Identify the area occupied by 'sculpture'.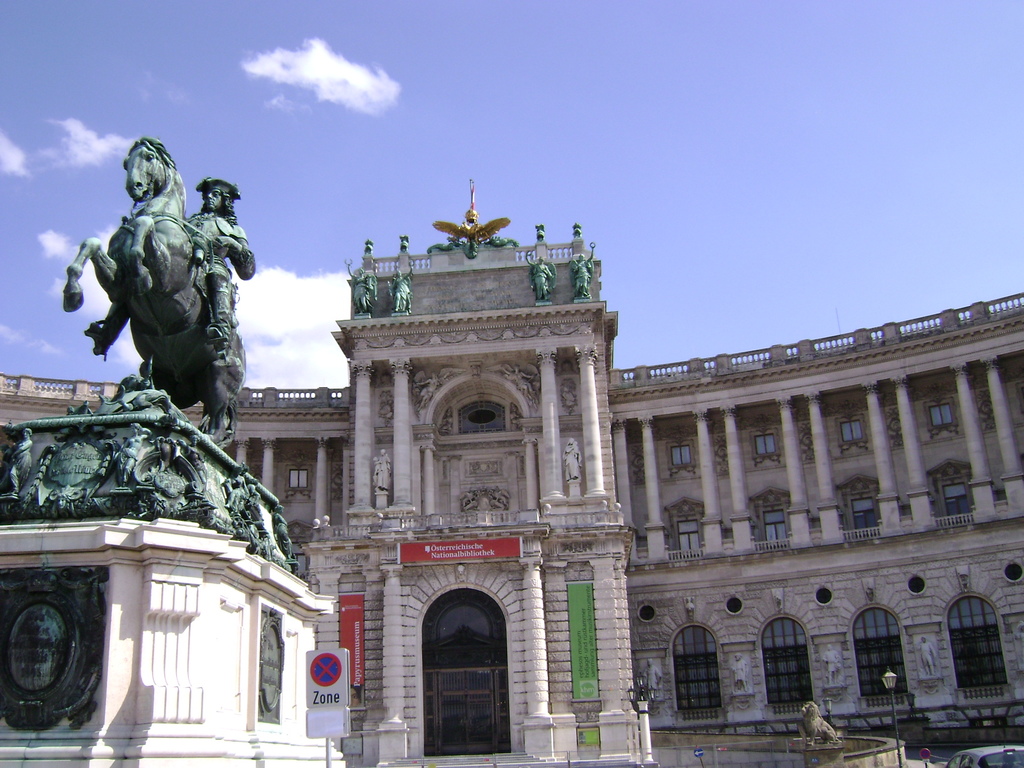
Area: select_region(76, 131, 276, 507).
